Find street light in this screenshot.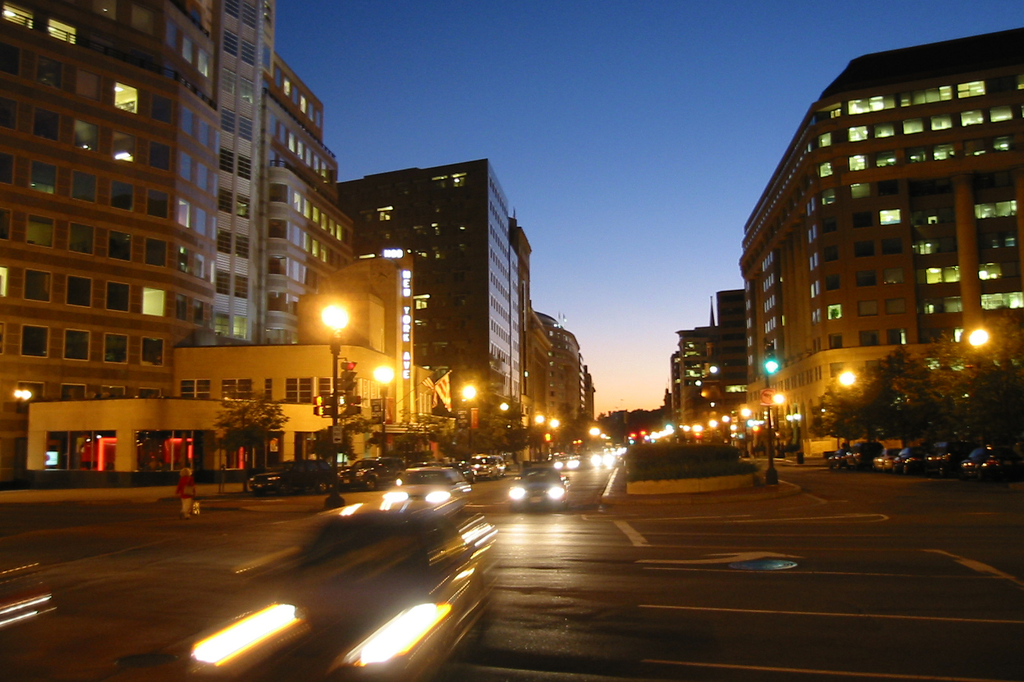
The bounding box for street light is crop(372, 359, 394, 457).
